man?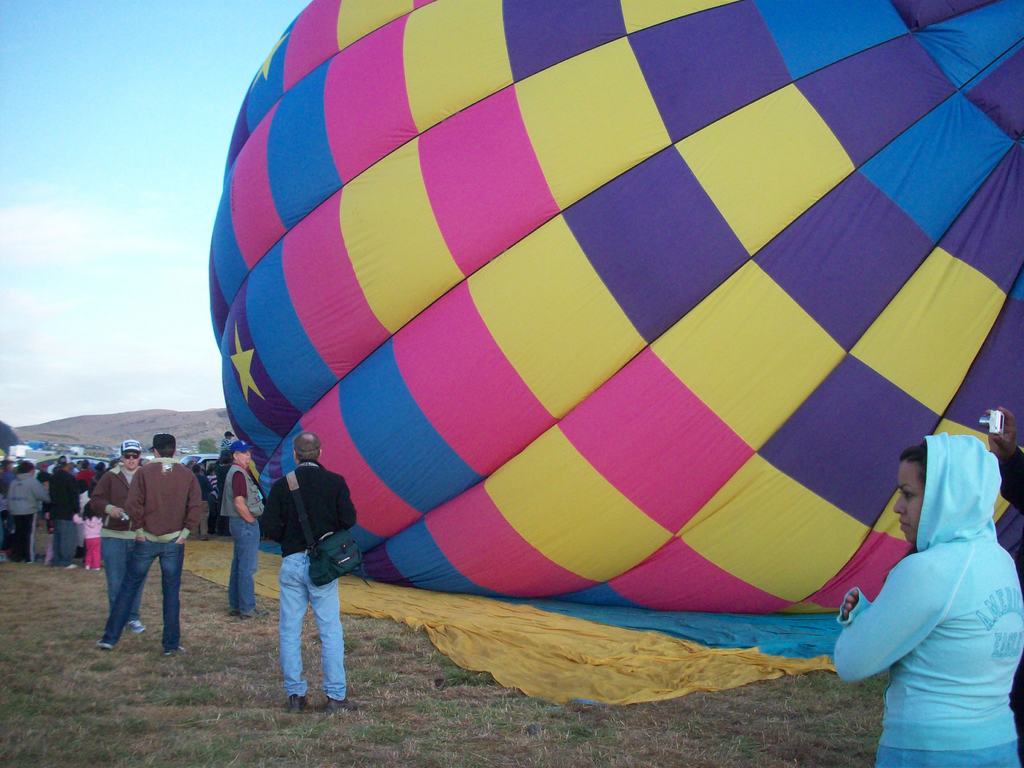
l=103, t=436, r=180, b=660
